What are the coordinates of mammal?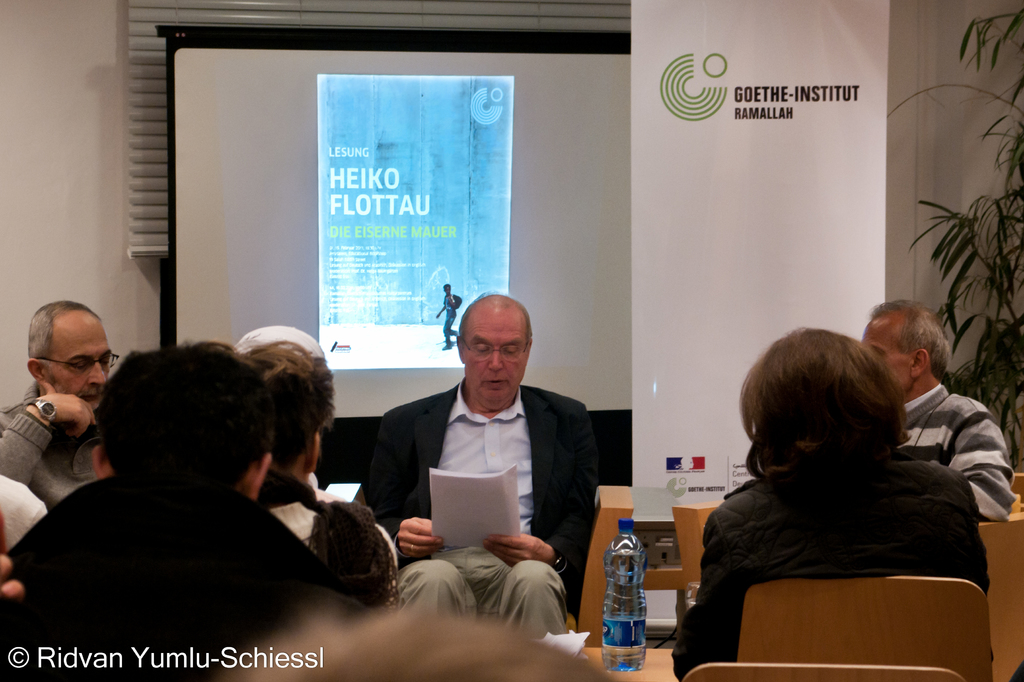
<box>853,297,1016,519</box>.
